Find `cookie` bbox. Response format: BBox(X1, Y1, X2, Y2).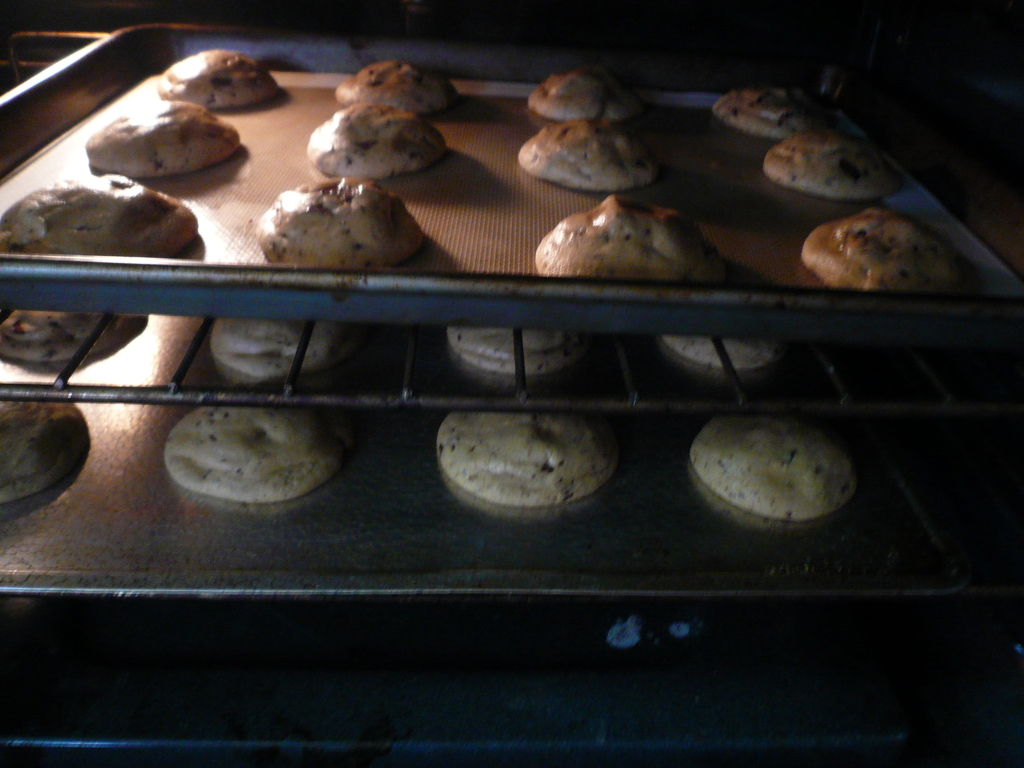
BBox(338, 49, 461, 113).
